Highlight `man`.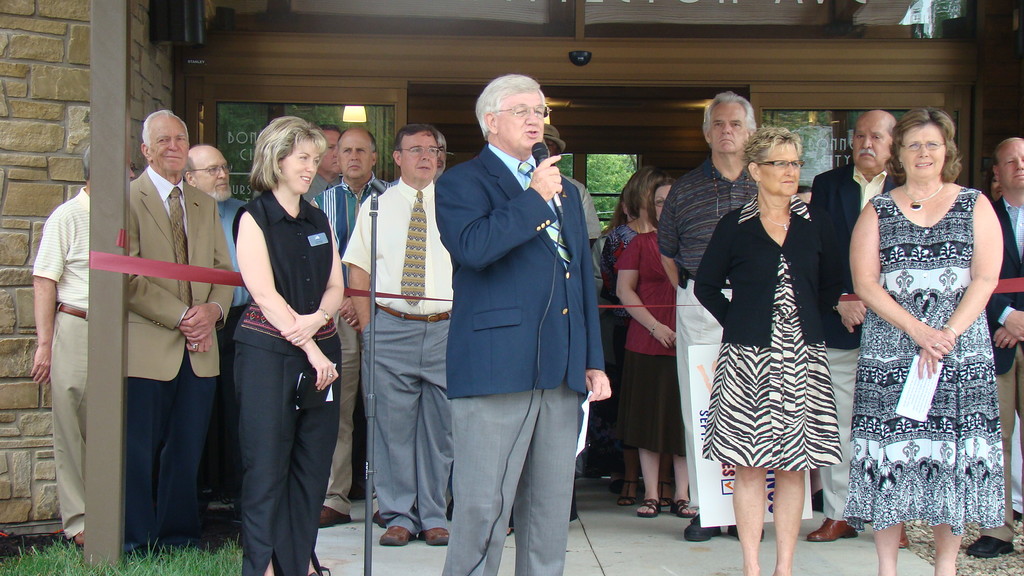
Highlighted region: BBox(810, 105, 904, 526).
